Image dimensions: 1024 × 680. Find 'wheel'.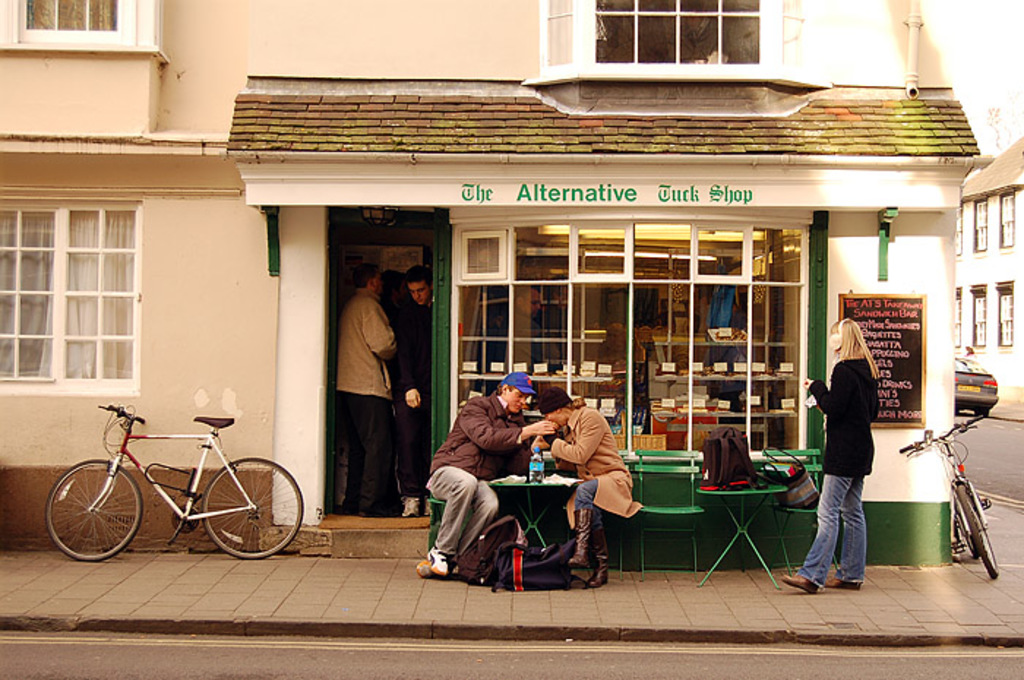
l=952, t=483, r=1002, b=582.
